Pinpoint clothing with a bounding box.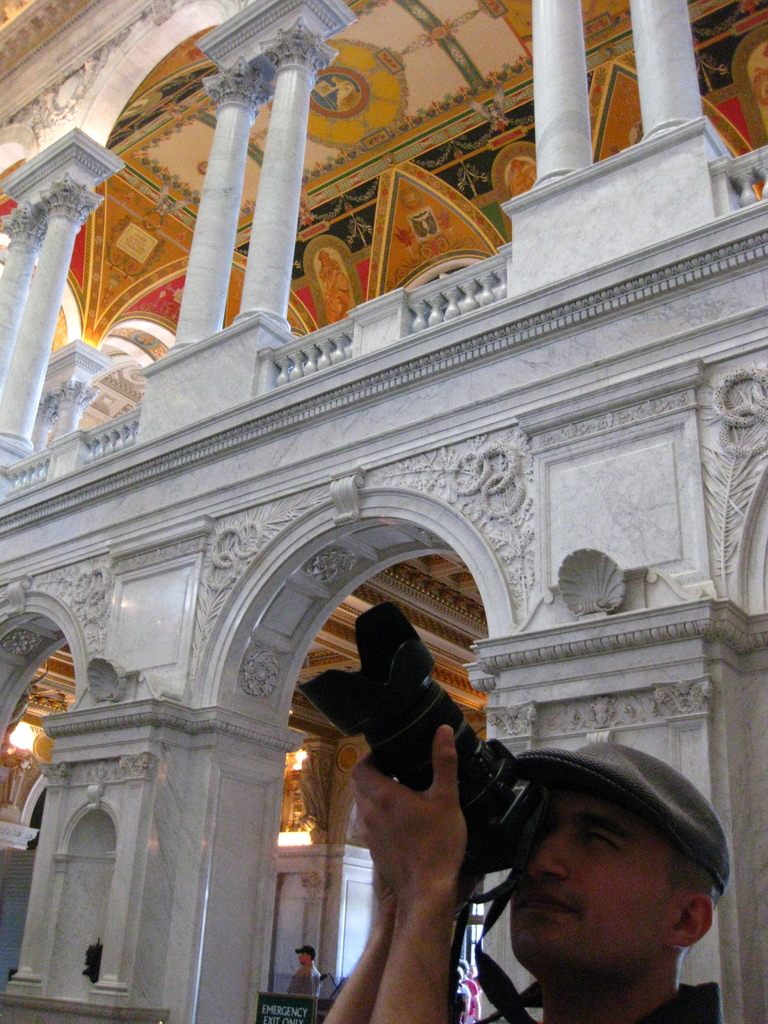
466/977/480/1023.
